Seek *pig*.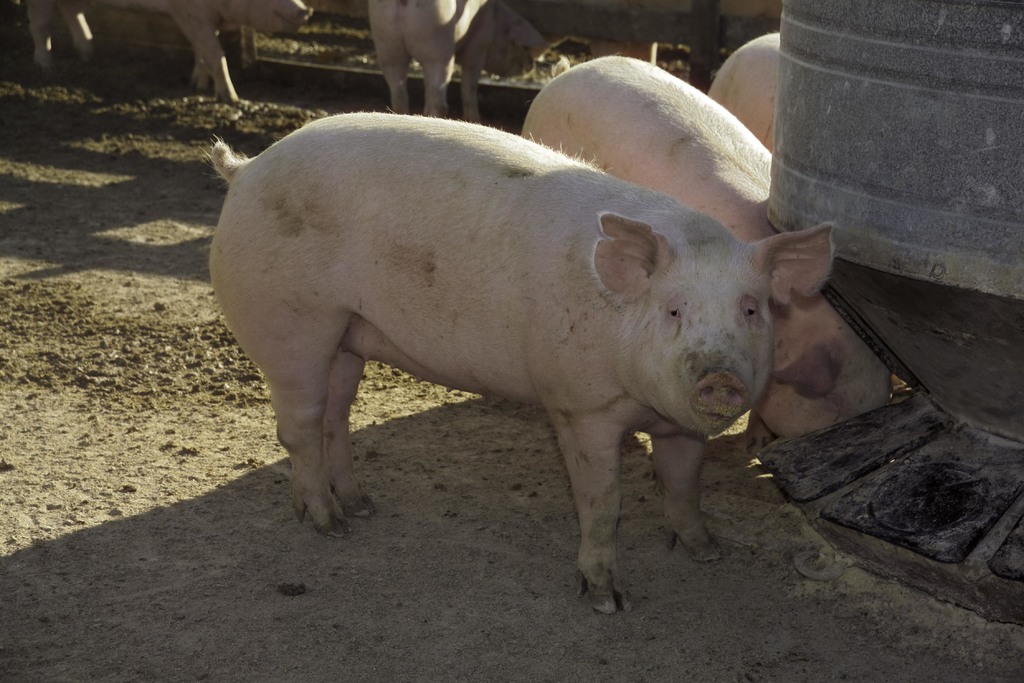
{"x1": 6, "y1": 0, "x2": 313, "y2": 104}.
